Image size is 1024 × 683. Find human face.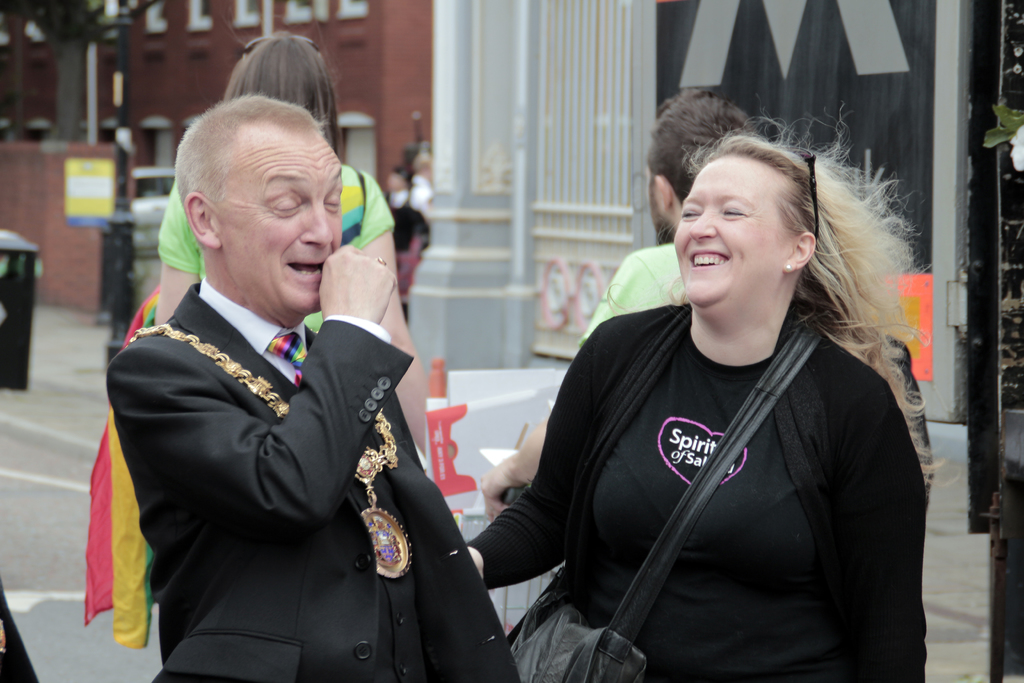
[223, 137, 344, 313].
